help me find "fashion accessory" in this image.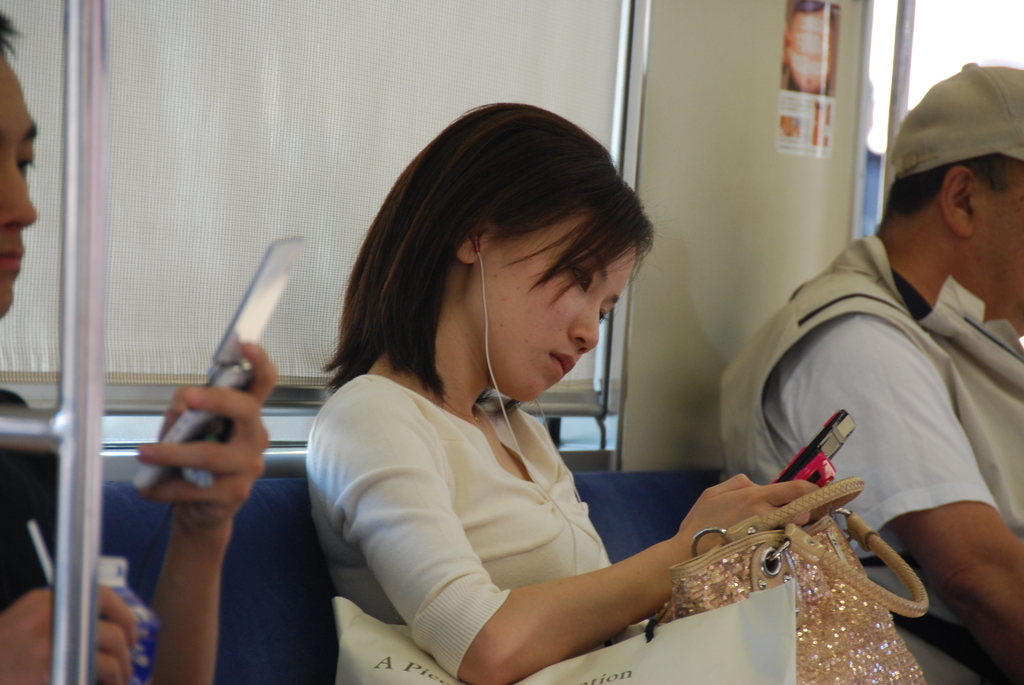
Found it: <region>884, 61, 1023, 176</region>.
